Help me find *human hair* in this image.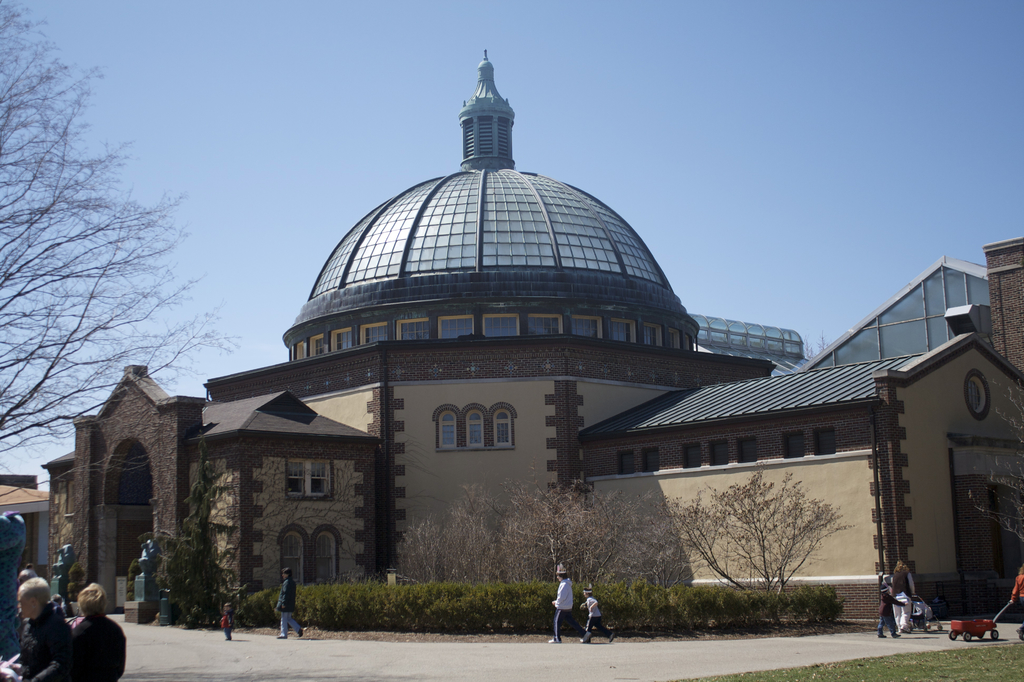
Found it: Rect(52, 594, 62, 608).
